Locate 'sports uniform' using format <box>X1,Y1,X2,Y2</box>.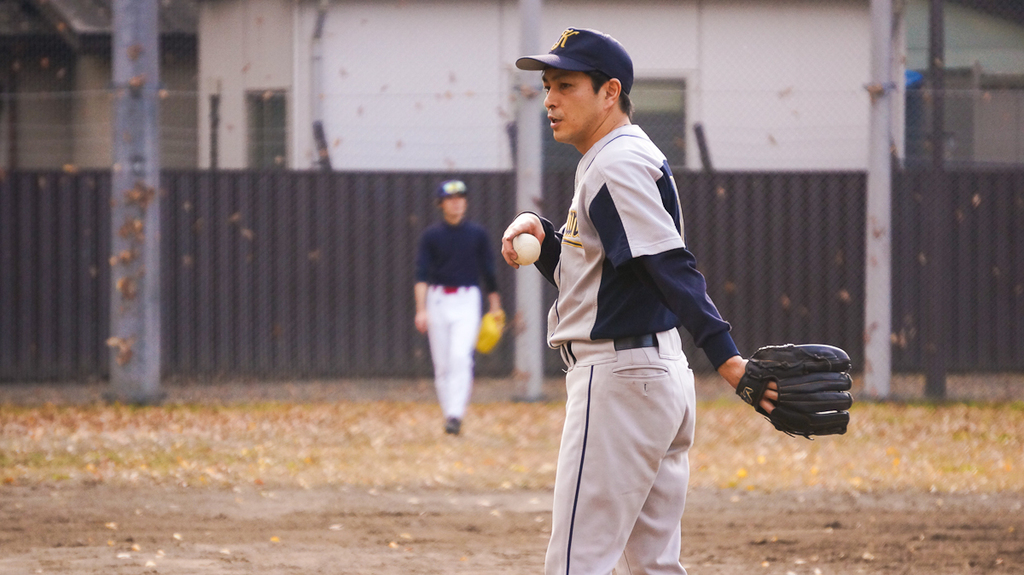
<box>515,27,851,574</box>.
